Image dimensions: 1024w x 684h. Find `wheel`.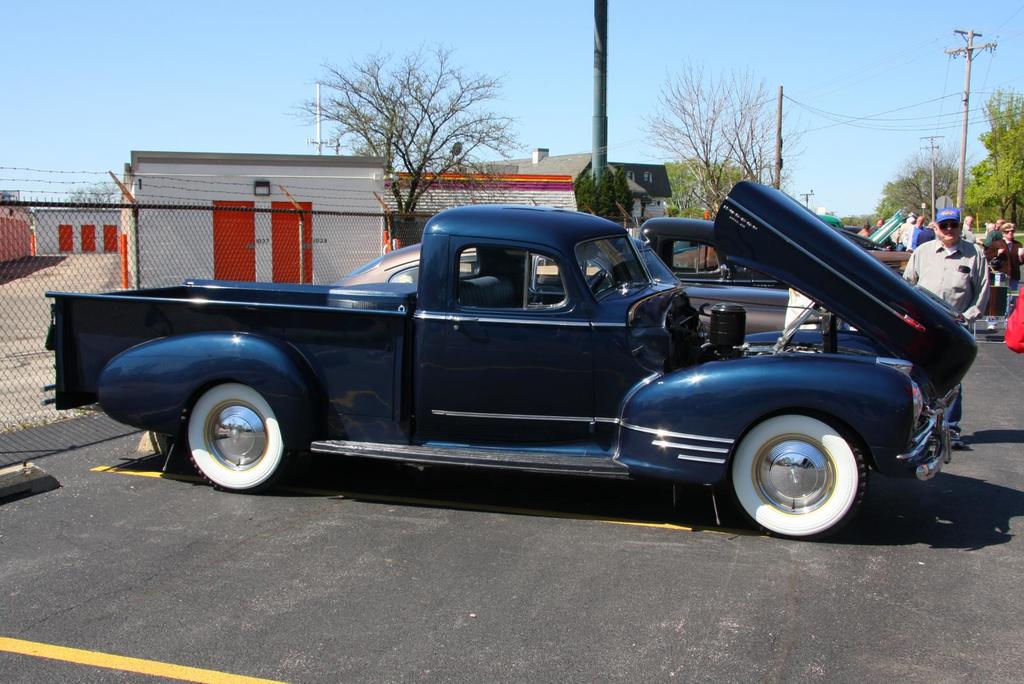
[x1=584, y1=266, x2=610, y2=292].
